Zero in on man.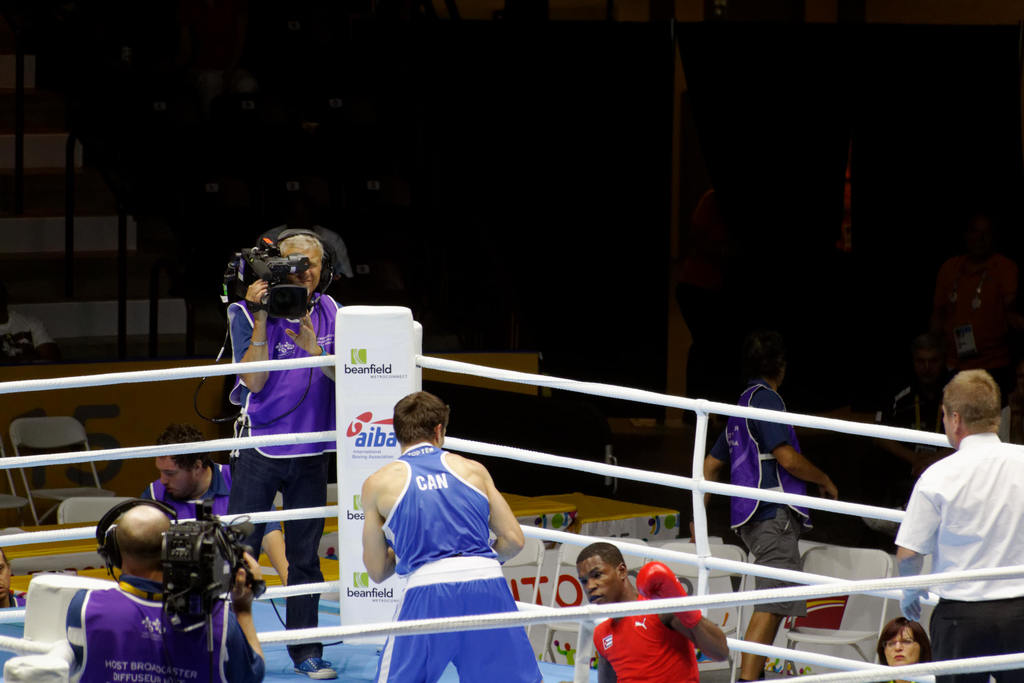
Zeroed in: x1=579, y1=539, x2=732, y2=682.
